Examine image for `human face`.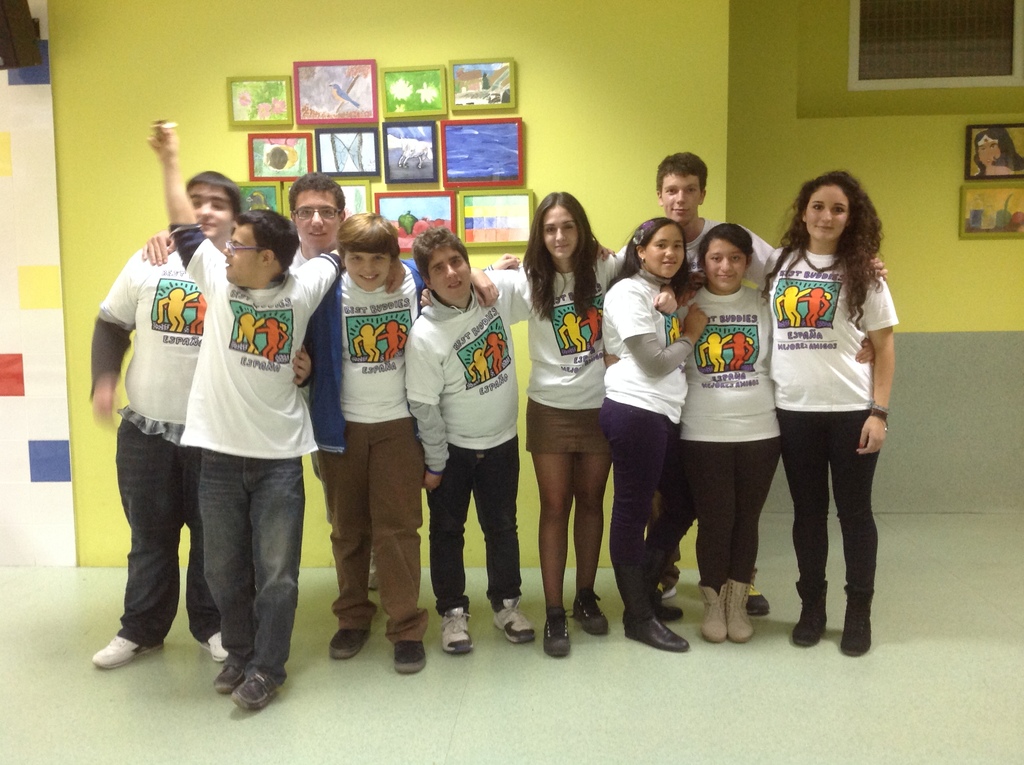
Examination result: l=542, t=206, r=578, b=261.
